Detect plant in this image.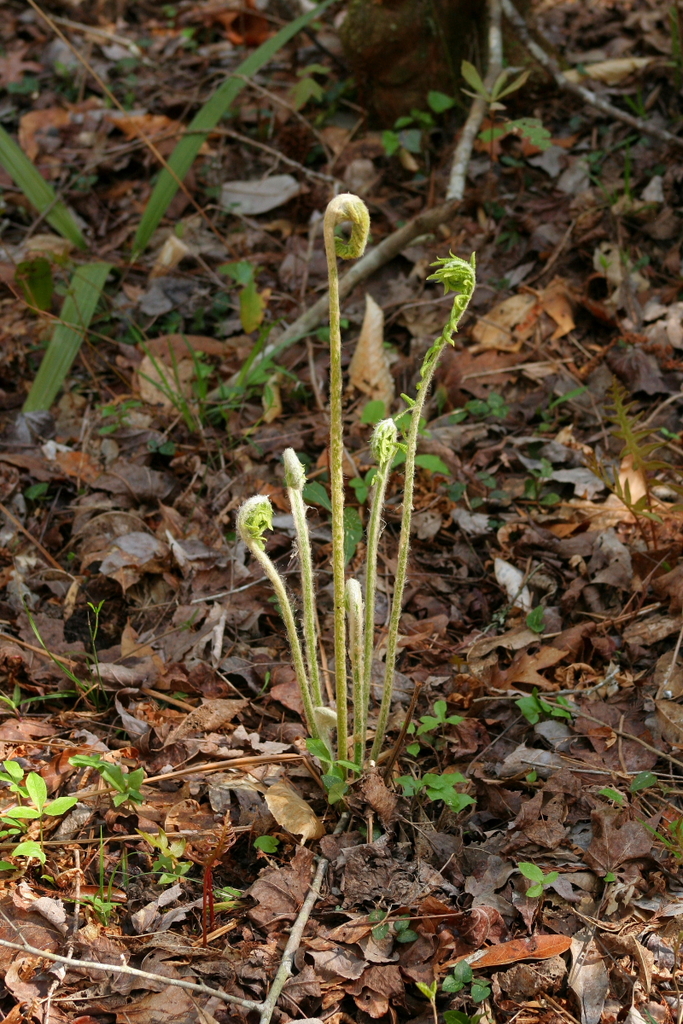
Detection: <box>0,762,74,841</box>.
